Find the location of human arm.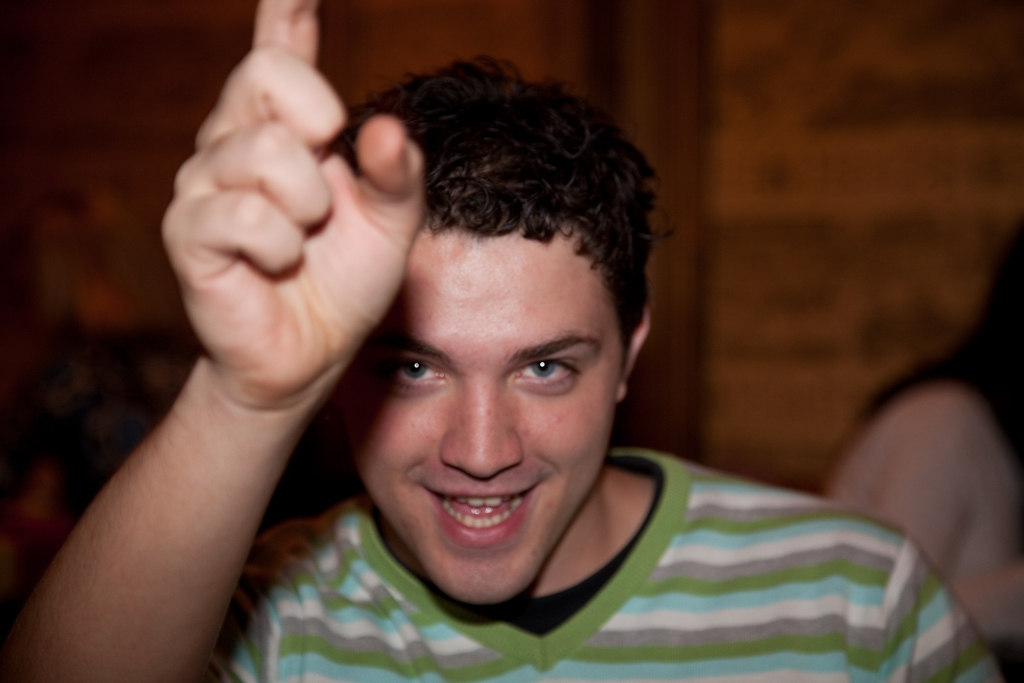
Location: x1=874, y1=394, x2=1023, y2=644.
